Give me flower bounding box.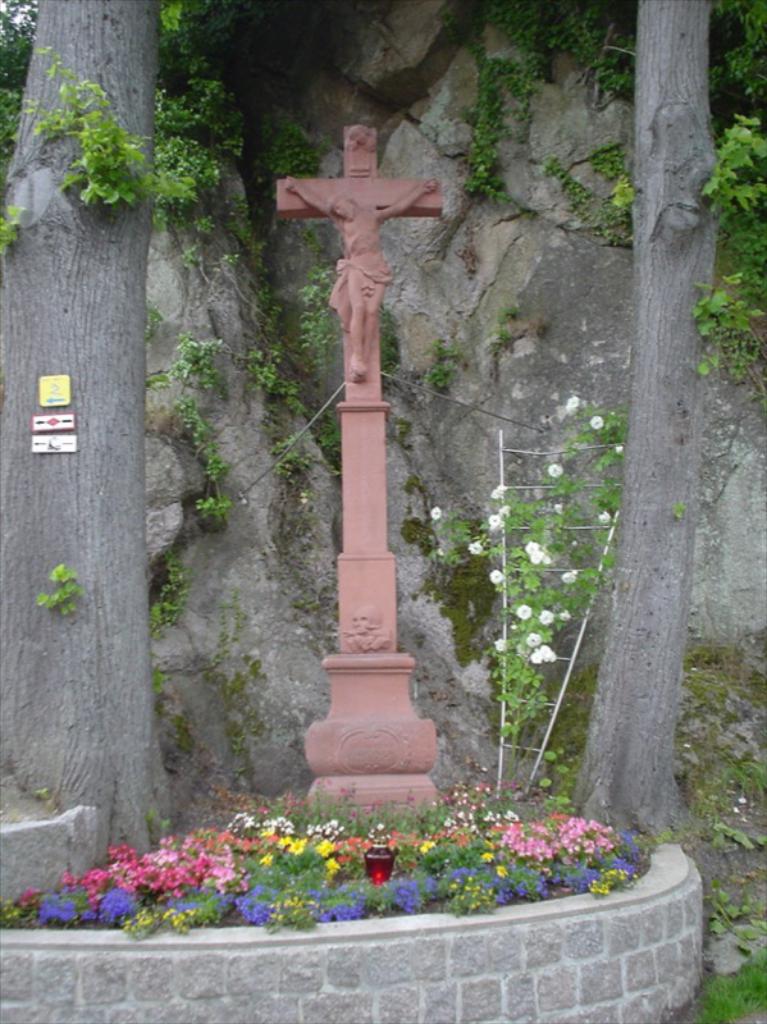
539:554:556:567.
